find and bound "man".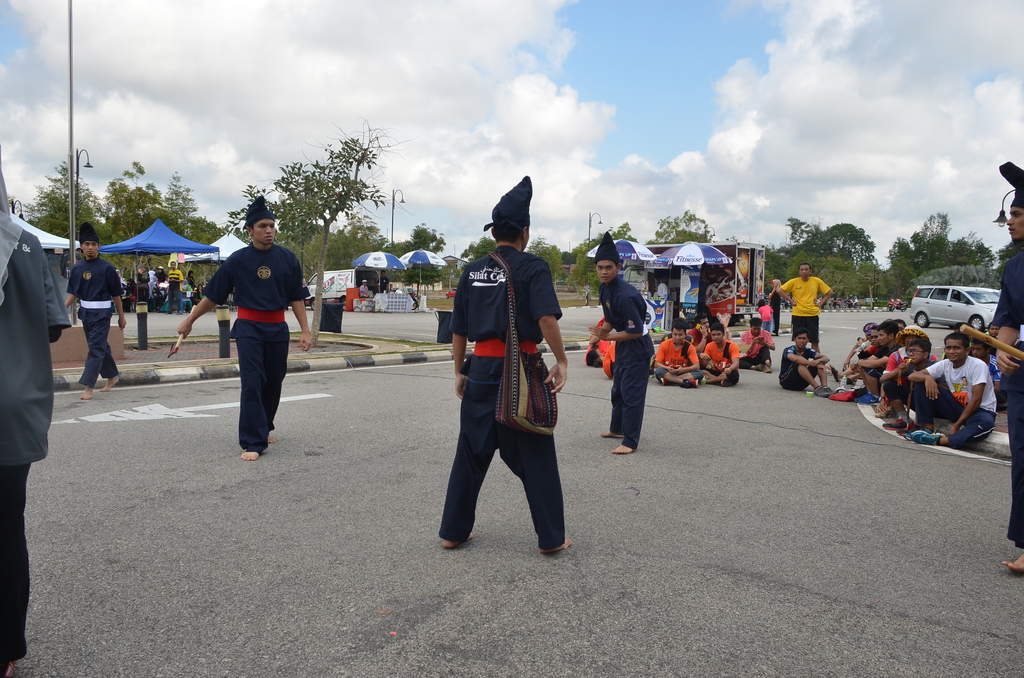
Bound: {"x1": 0, "y1": 143, "x2": 75, "y2": 677}.
